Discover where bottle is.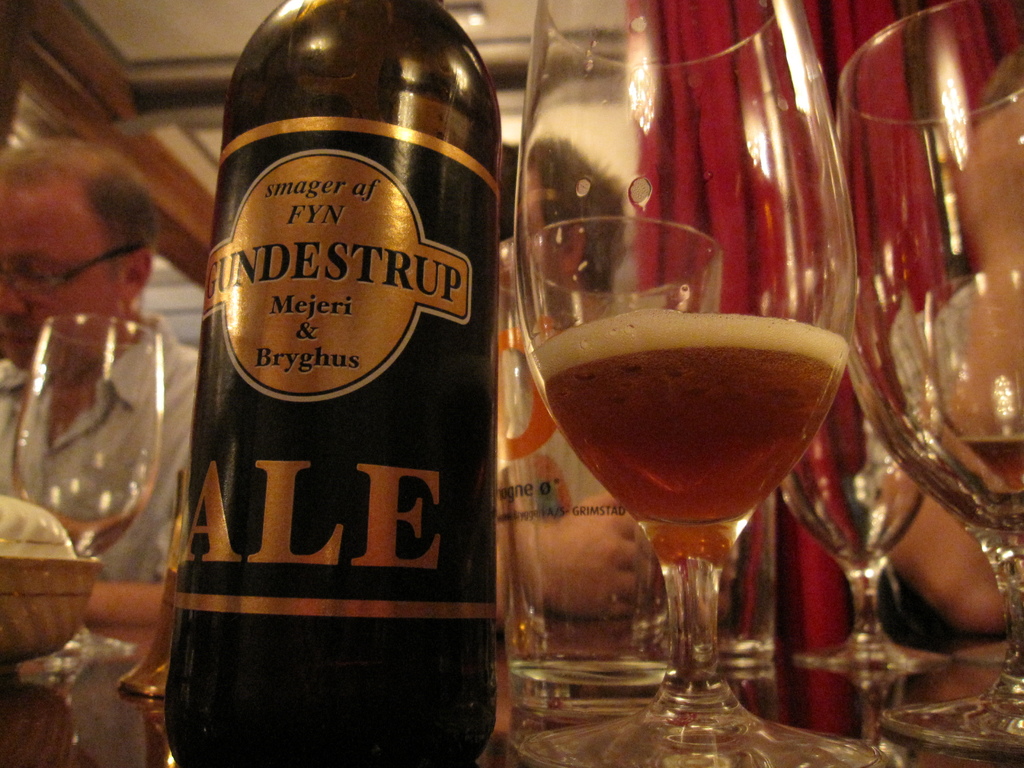
Discovered at 166:0:503:767.
